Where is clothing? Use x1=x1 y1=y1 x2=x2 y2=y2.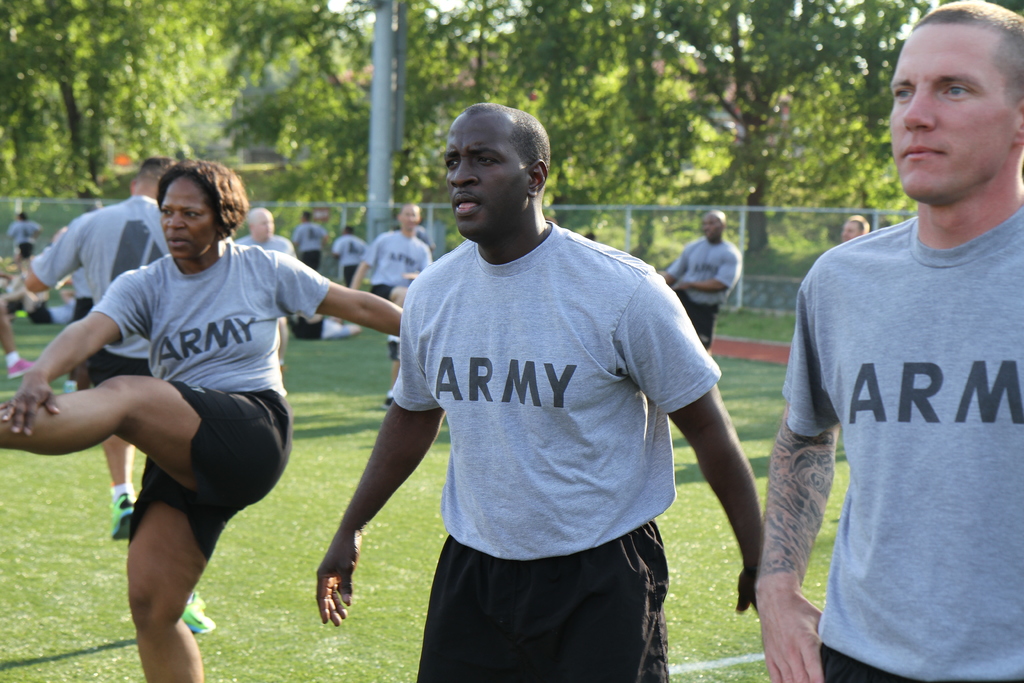
x1=33 y1=194 x2=182 y2=414.
